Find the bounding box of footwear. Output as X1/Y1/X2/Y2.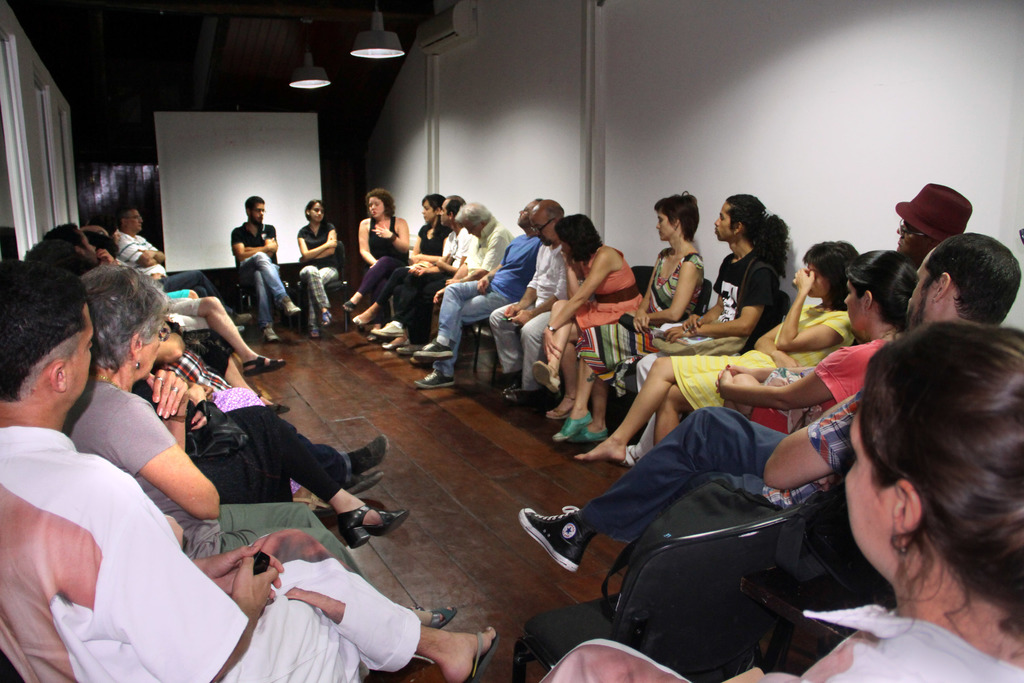
340/470/383/498.
